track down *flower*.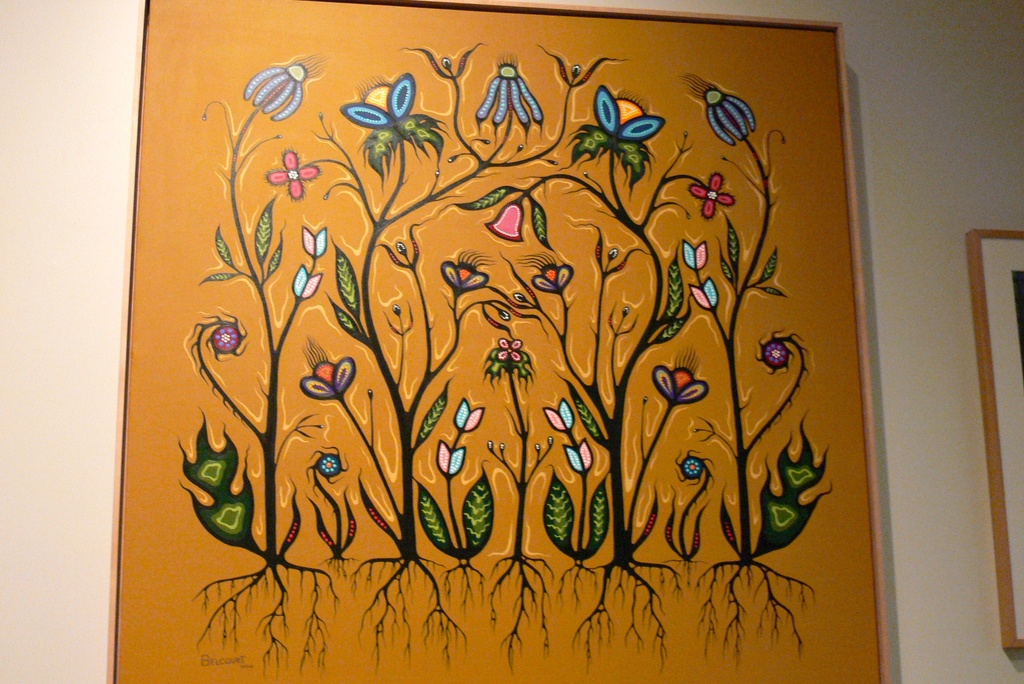
Tracked to 691/170/739/221.
